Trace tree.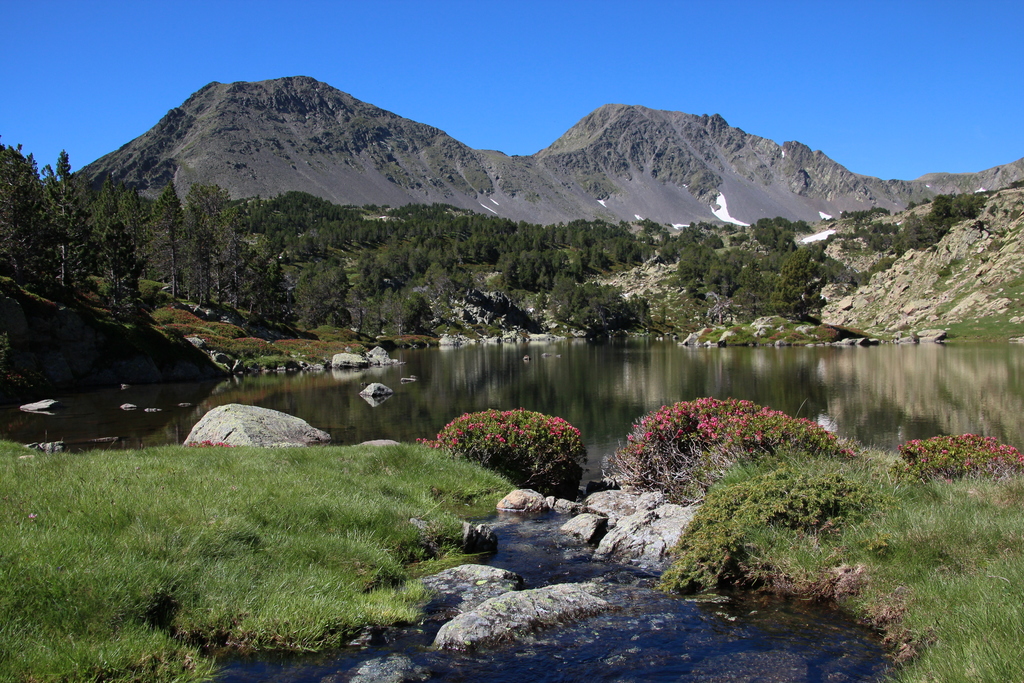
Traced to [676,249,714,283].
